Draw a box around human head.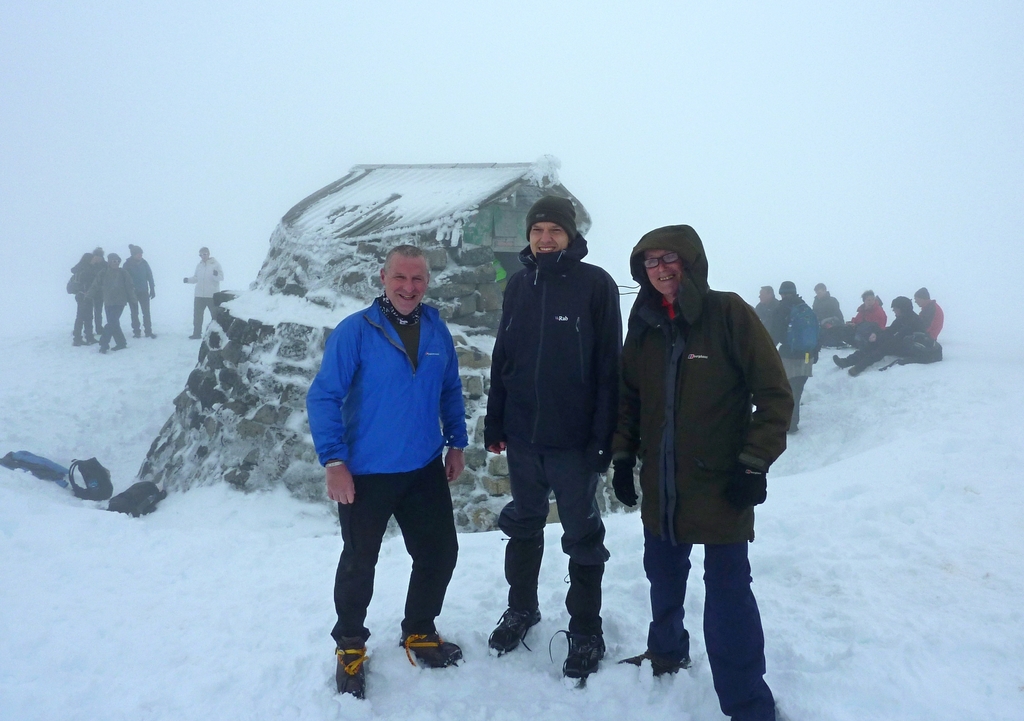
<bbox>524, 197, 579, 260</bbox>.
